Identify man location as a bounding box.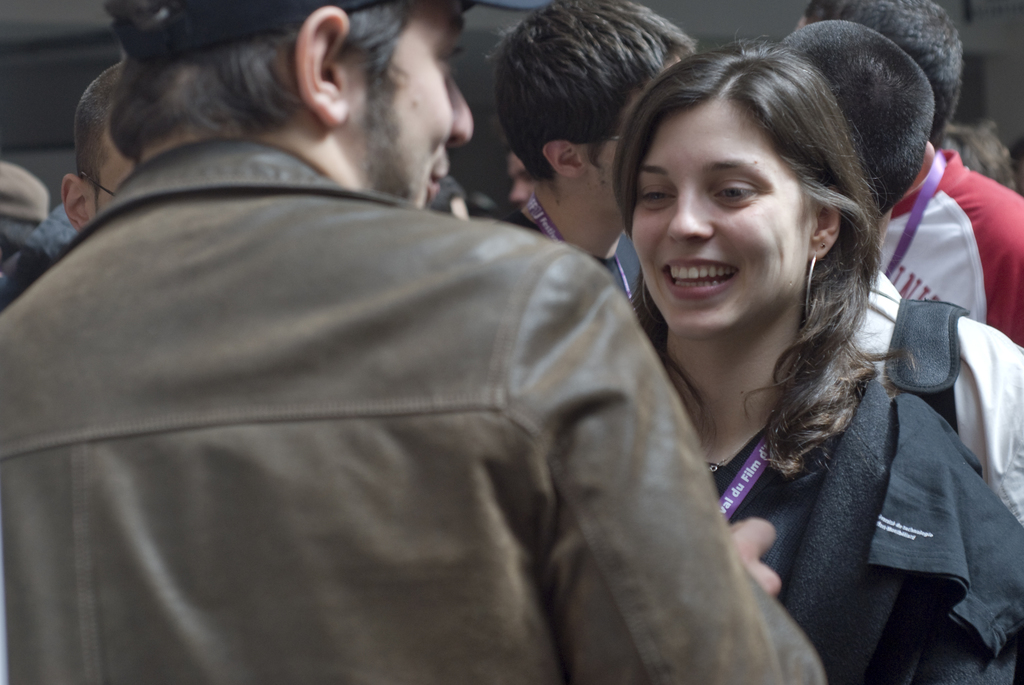
[x1=770, y1=18, x2=1023, y2=520].
